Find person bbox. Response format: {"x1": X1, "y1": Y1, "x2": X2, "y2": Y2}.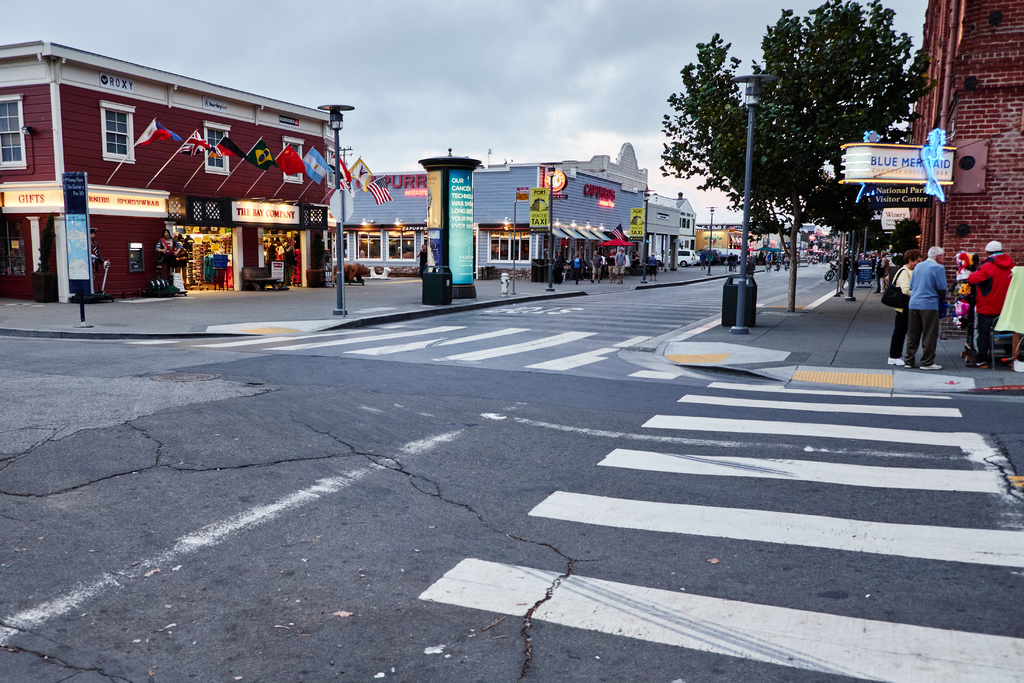
{"x1": 783, "y1": 254, "x2": 790, "y2": 271}.
